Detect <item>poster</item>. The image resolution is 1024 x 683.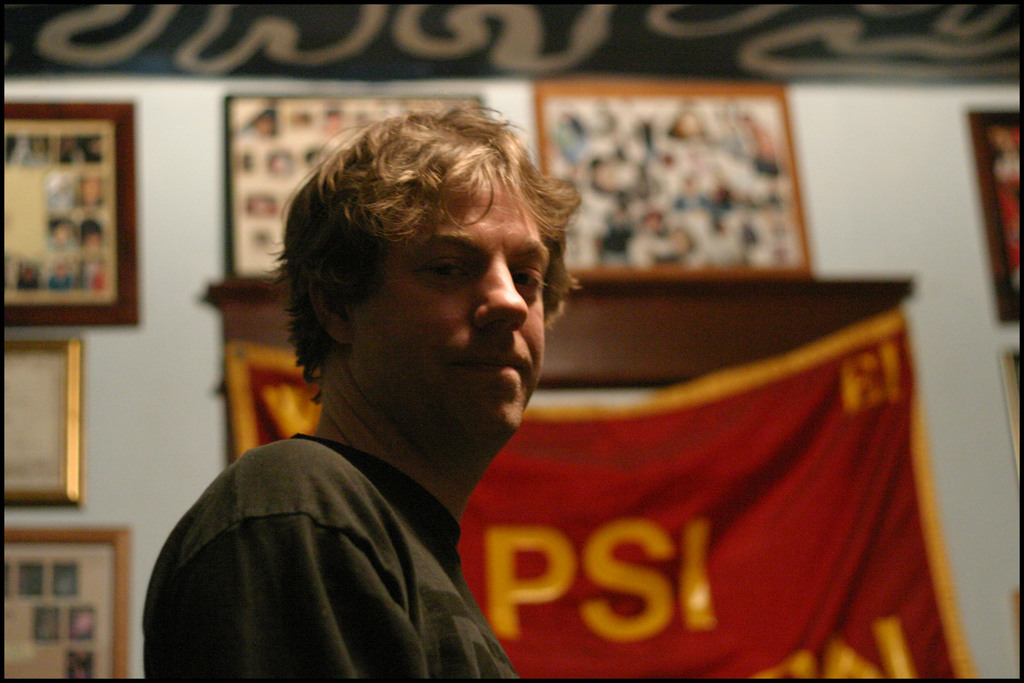
[0, 522, 134, 680].
